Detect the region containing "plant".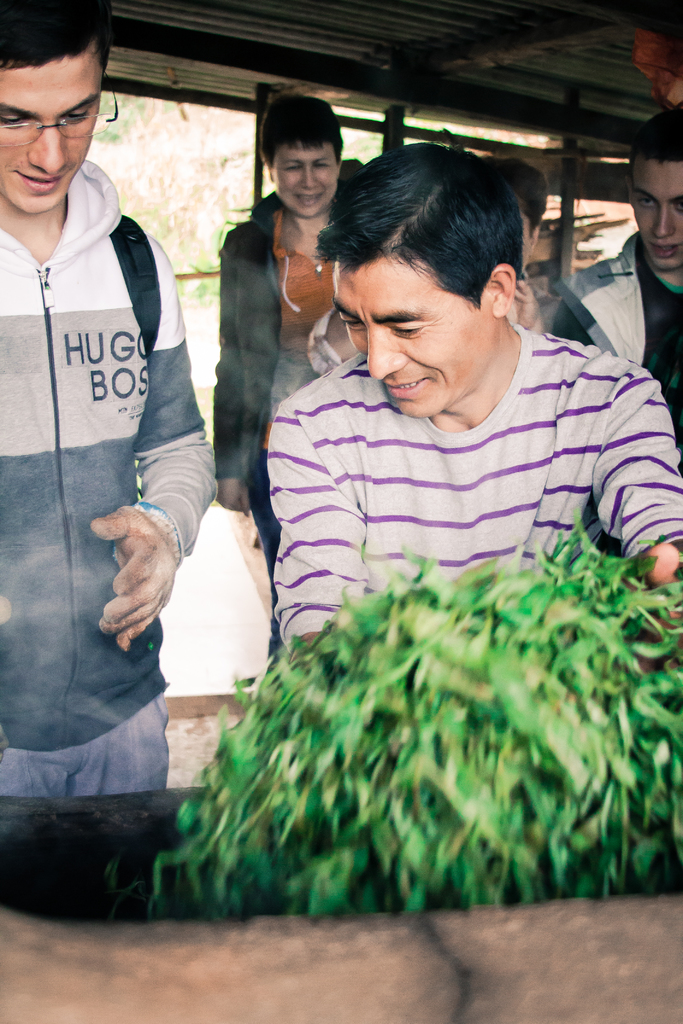
crop(119, 193, 174, 240).
